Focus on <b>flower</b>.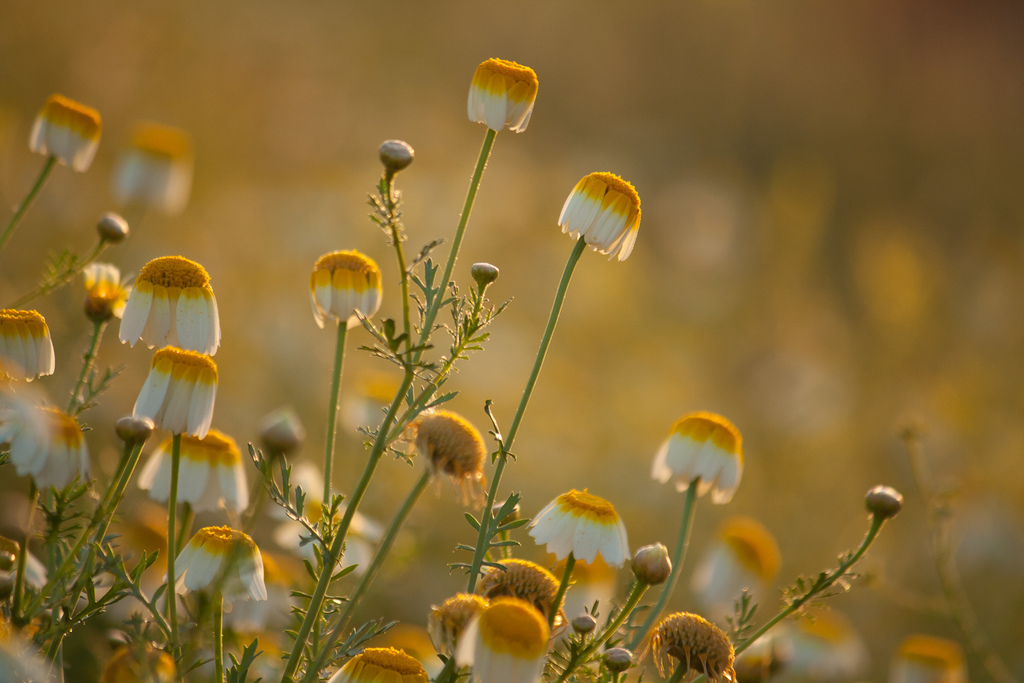
Focused at 82/263/137/327.
